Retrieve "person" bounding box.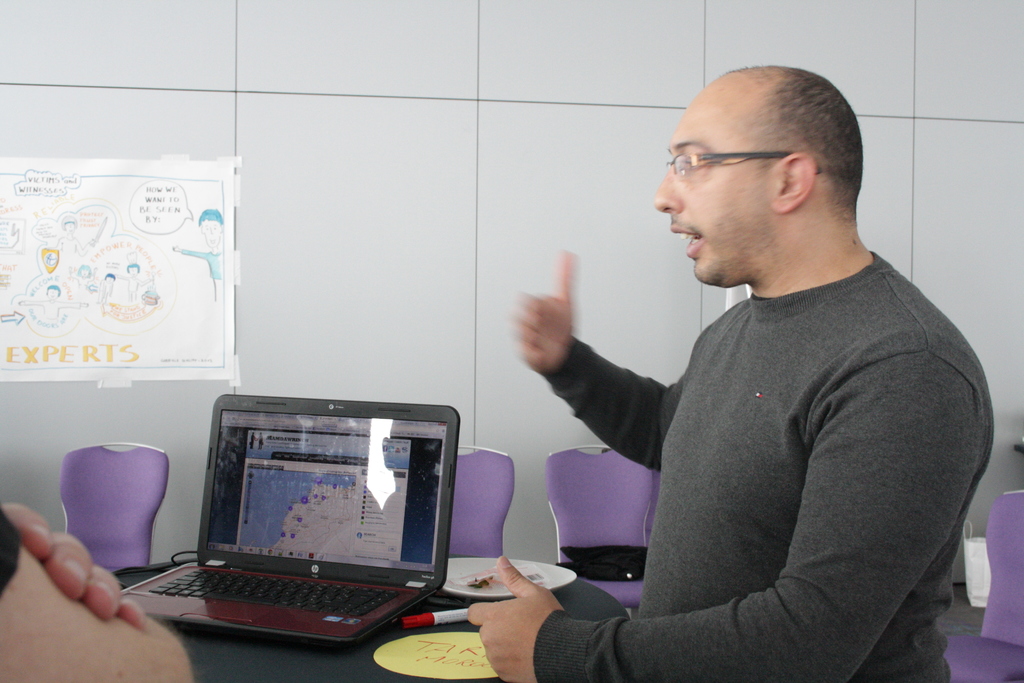
Bounding box: locate(0, 504, 195, 682).
